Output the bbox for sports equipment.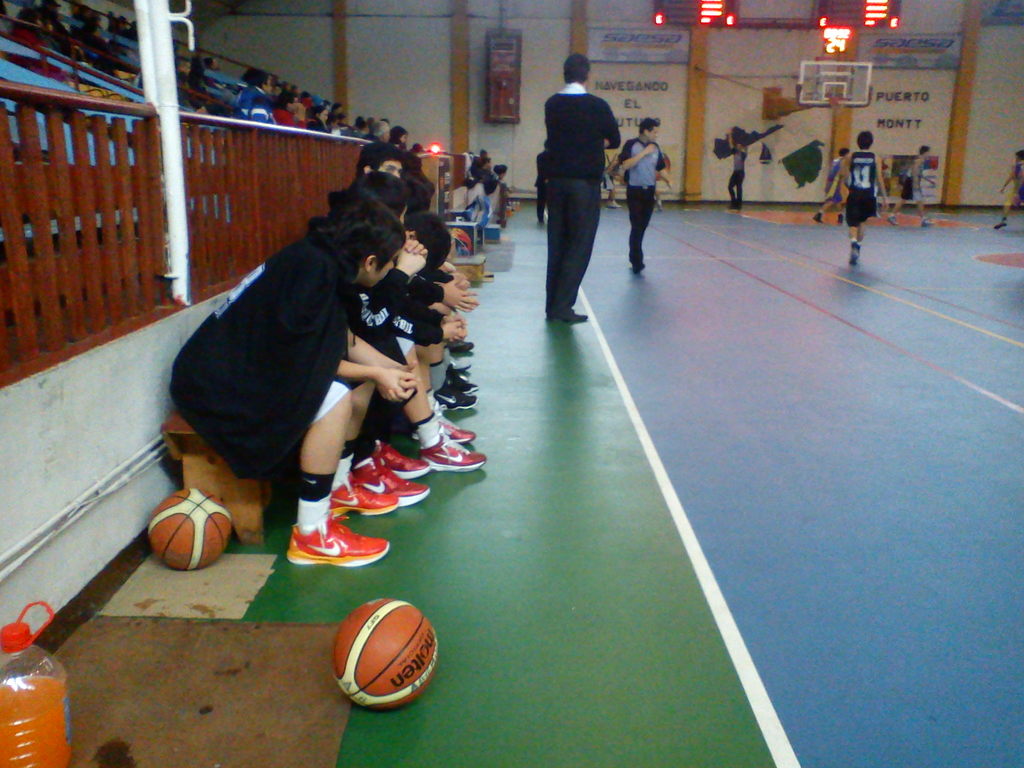
bbox(790, 53, 874, 108).
